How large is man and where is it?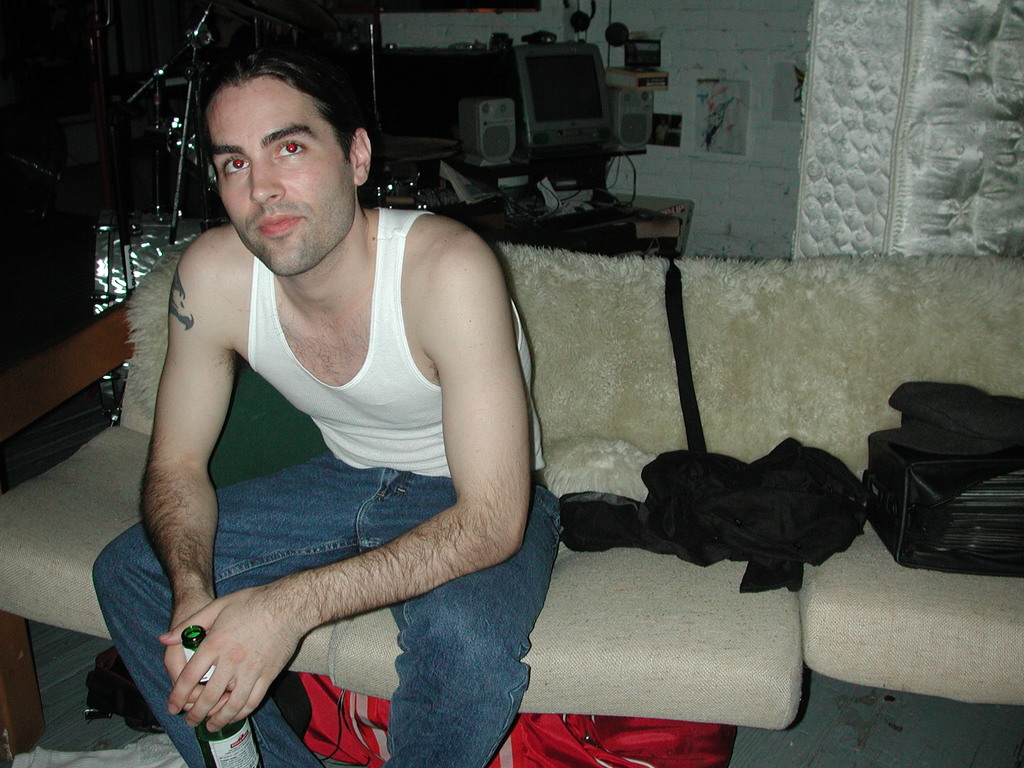
Bounding box: <bbox>84, 27, 588, 761</bbox>.
